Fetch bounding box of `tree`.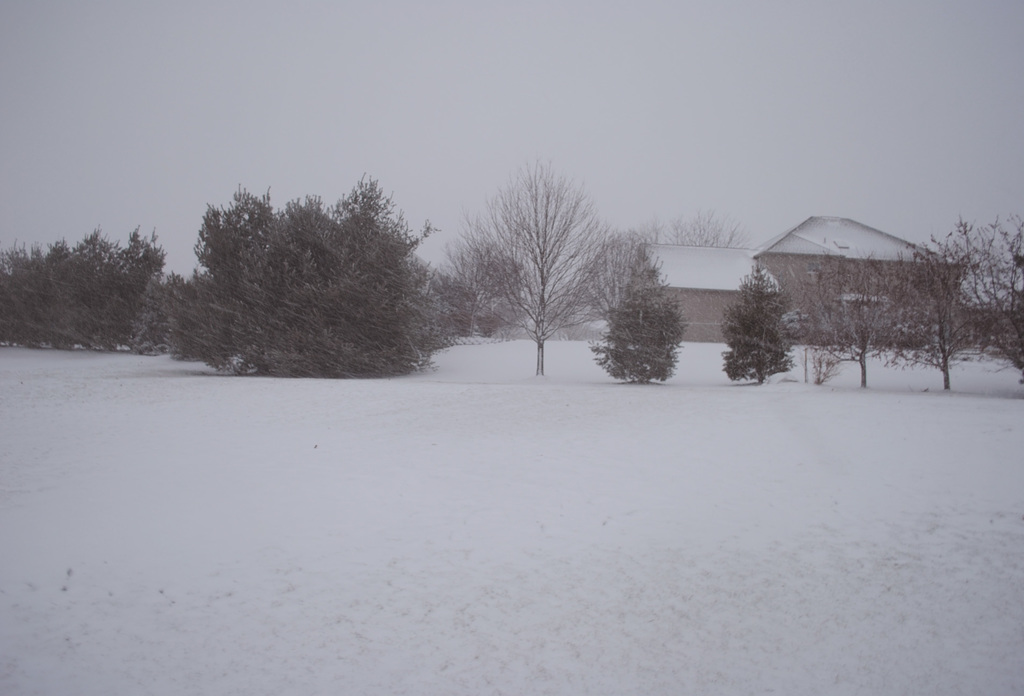
Bbox: 785:215:1023:399.
